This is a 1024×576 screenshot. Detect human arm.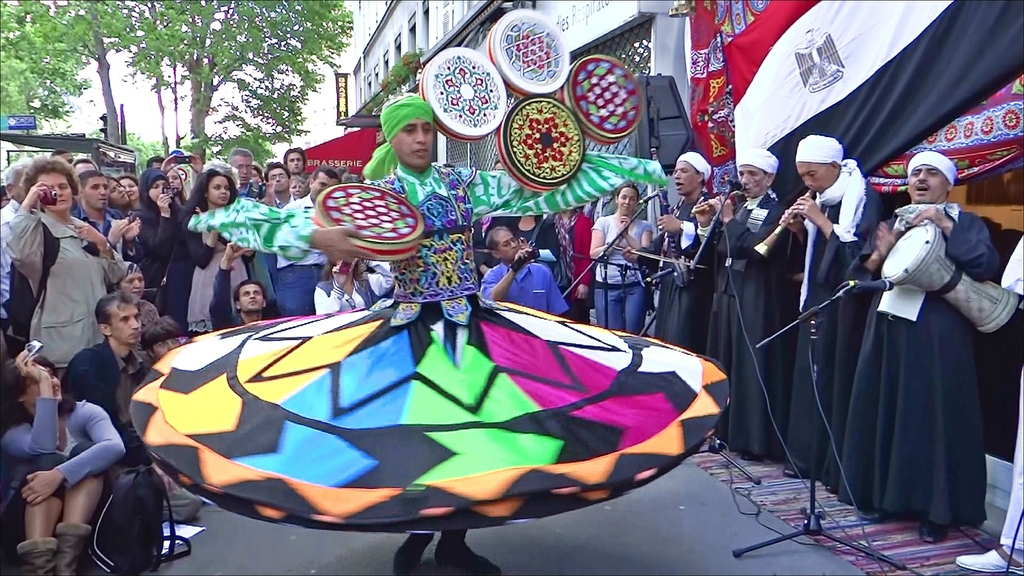
(297, 211, 369, 269).
